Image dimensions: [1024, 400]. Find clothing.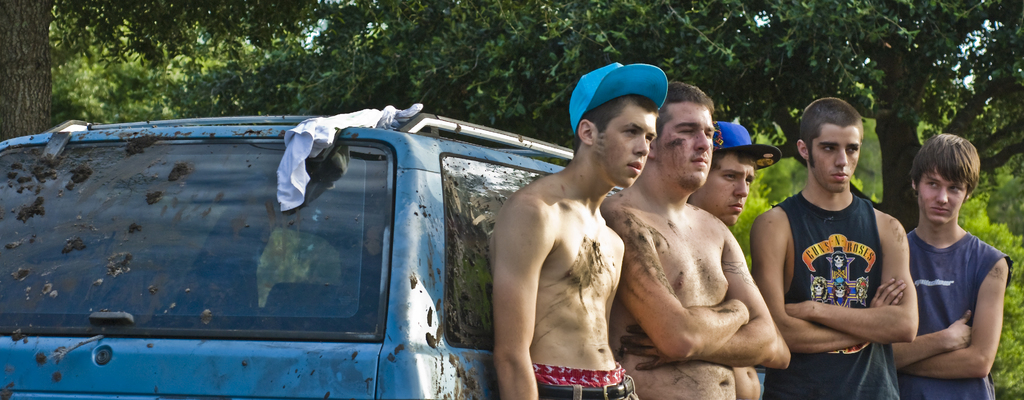
[884, 237, 1005, 399].
